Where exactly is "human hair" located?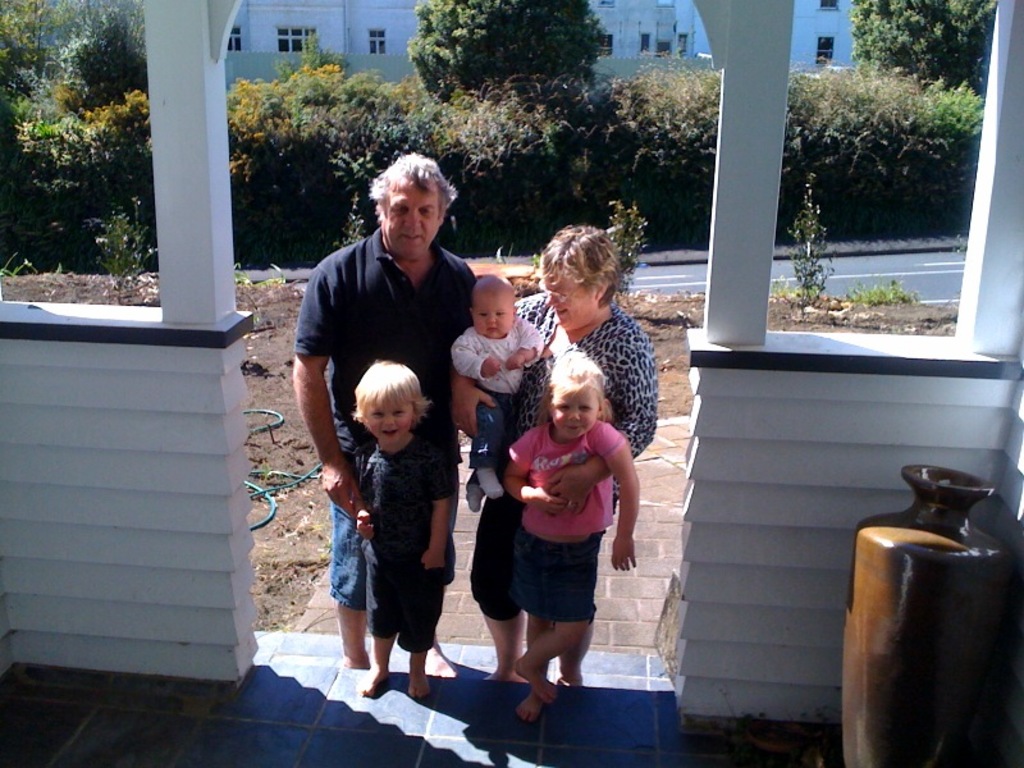
Its bounding box is (left=351, top=360, right=433, bottom=426).
